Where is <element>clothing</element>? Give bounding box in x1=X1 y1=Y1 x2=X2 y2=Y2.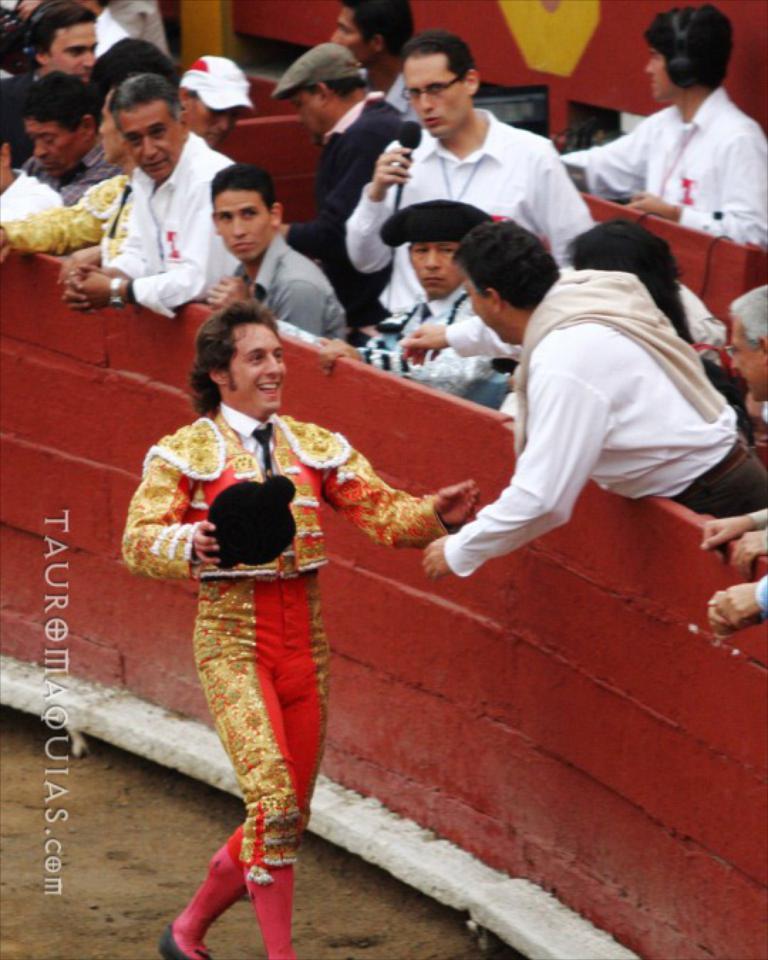
x1=0 y1=162 x2=65 y2=222.
